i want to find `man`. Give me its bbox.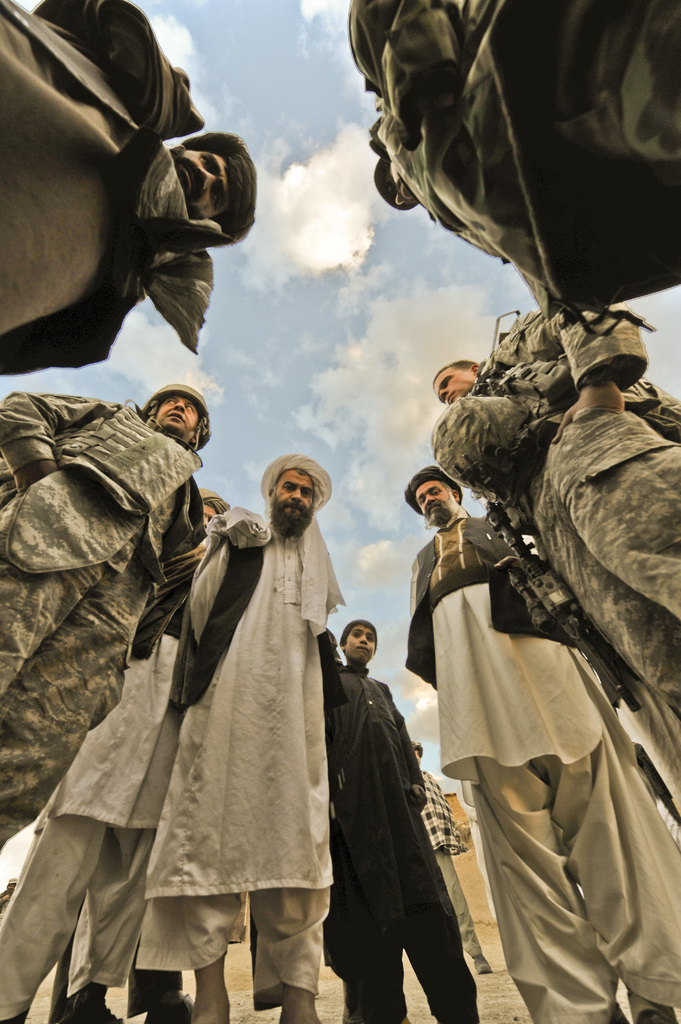
<bbox>392, 273, 680, 796</bbox>.
